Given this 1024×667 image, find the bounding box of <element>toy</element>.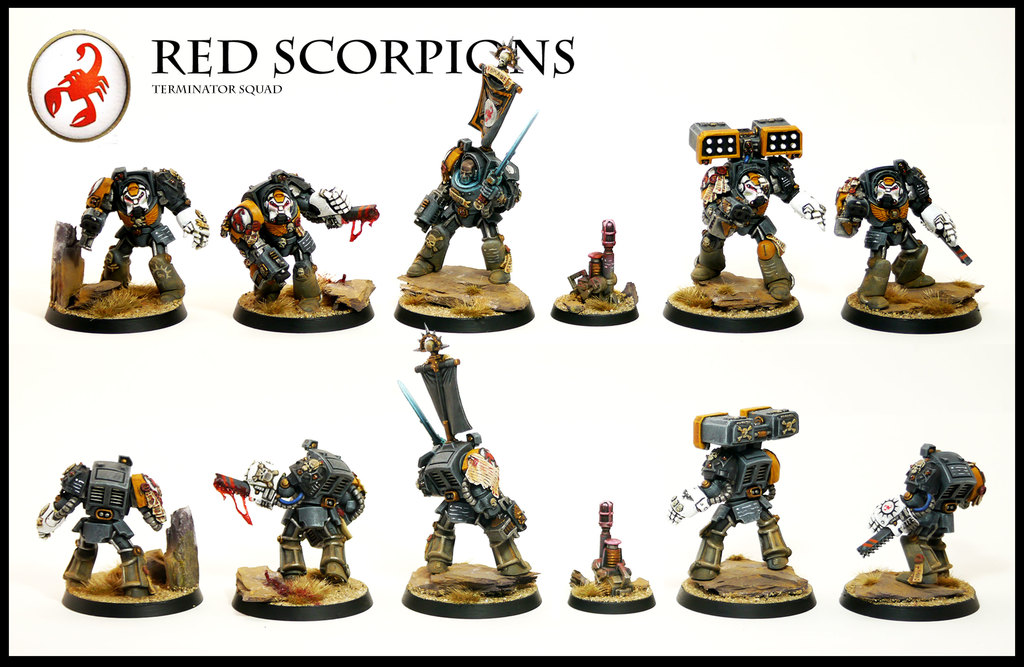
box(394, 38, 536, 337).
